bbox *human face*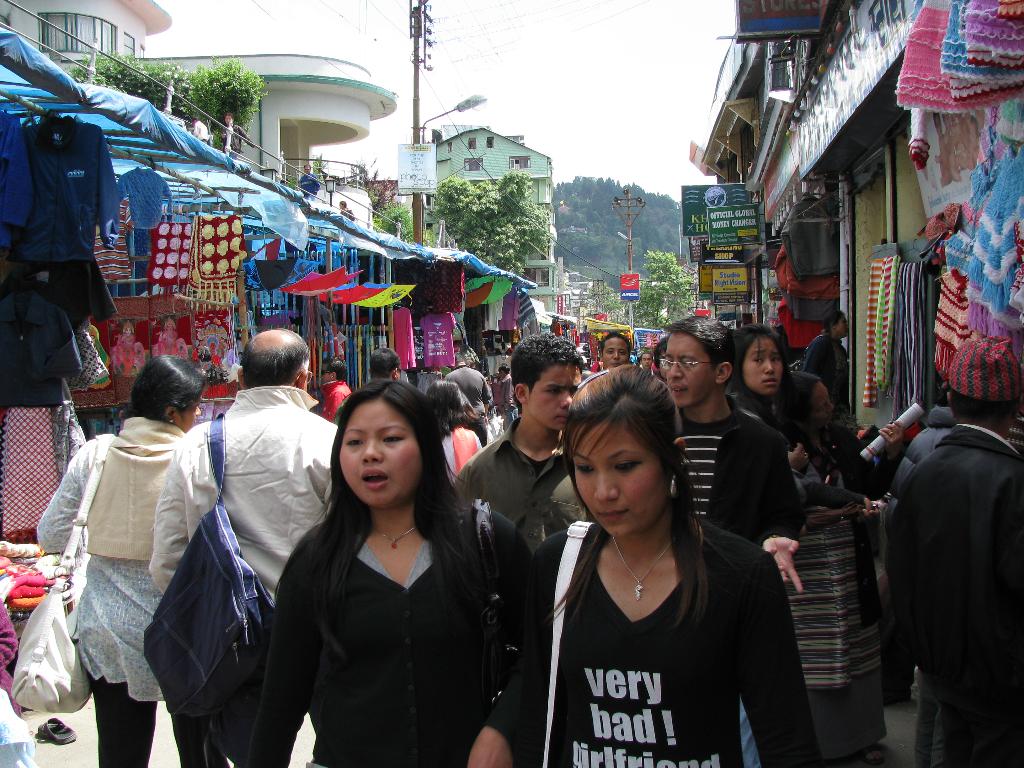
bbox=[837, 318, 849, 337]
